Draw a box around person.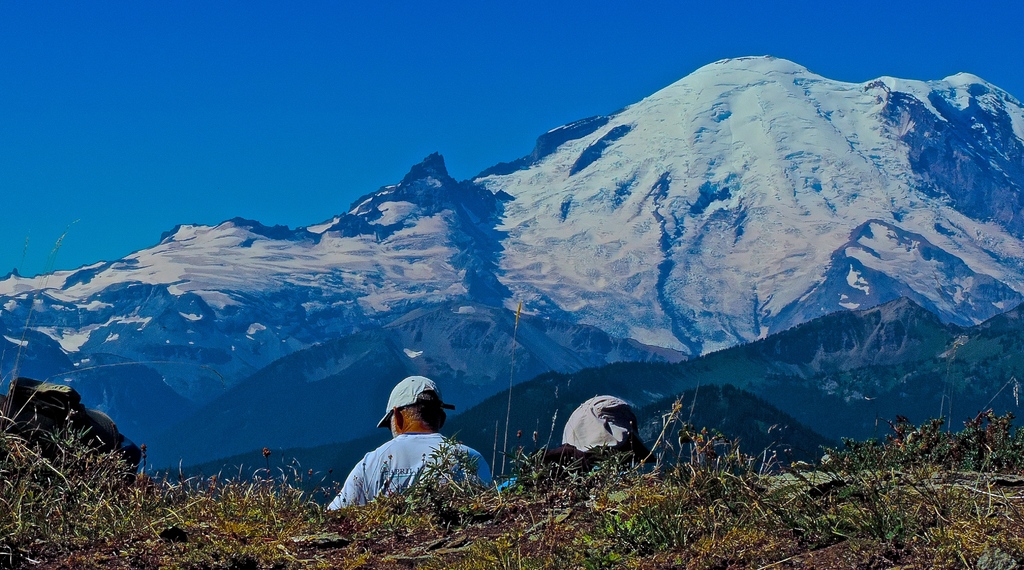
l=328, t=374, r=494, b=509.
